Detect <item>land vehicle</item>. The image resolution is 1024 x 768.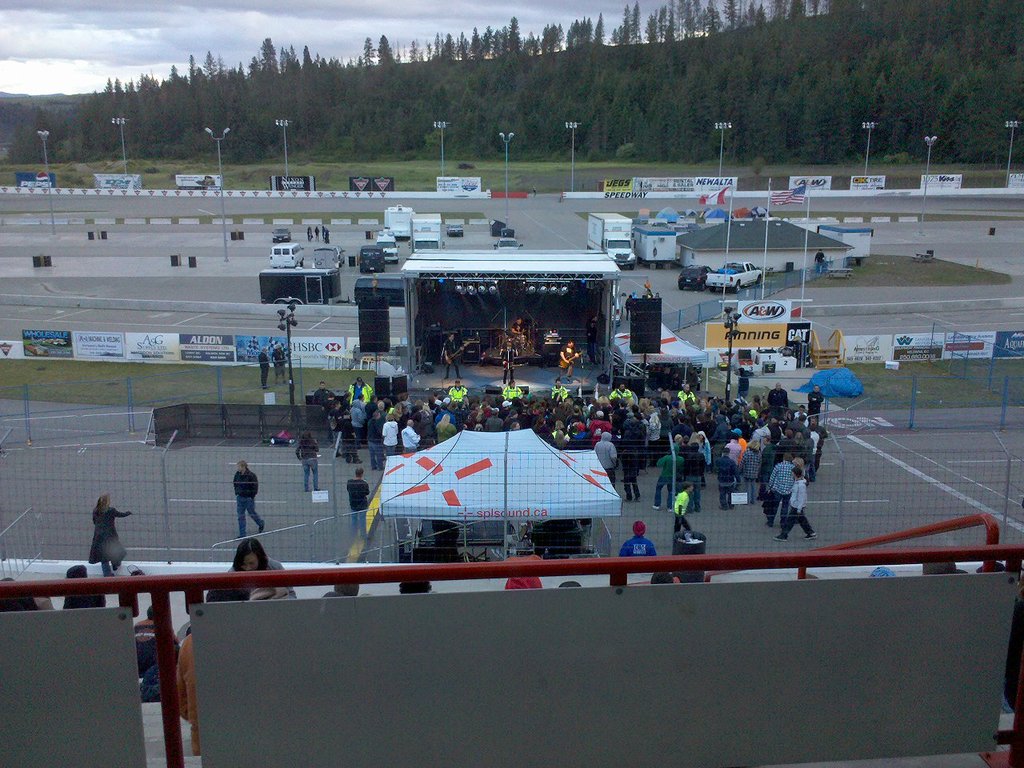
bbox(274, 230, 290, 241).
